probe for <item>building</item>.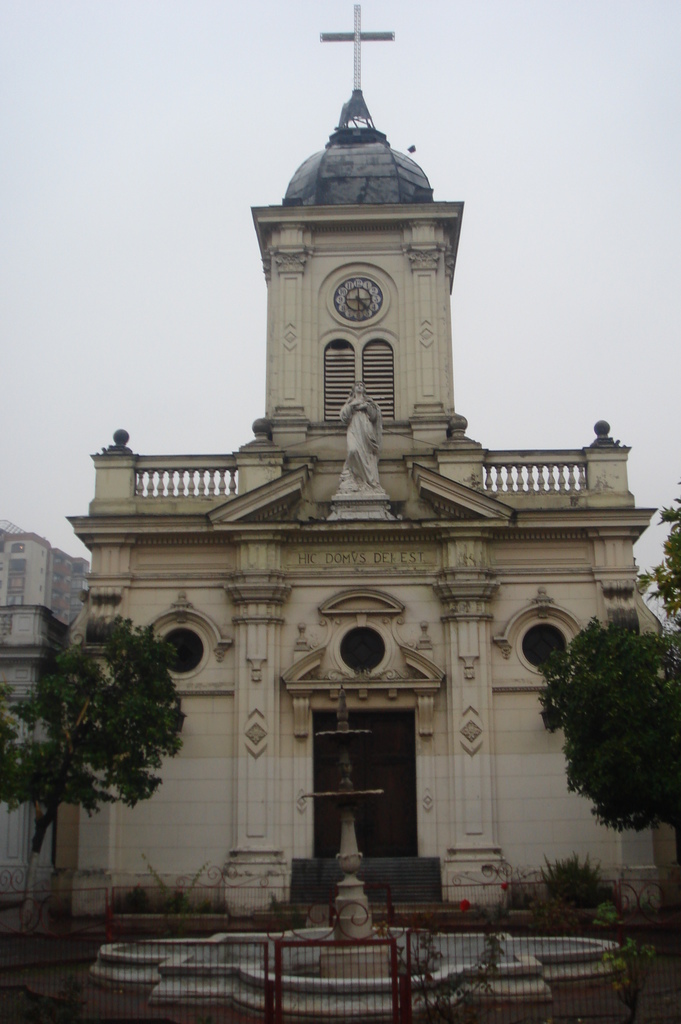
Probe result: bbox=(0, 527, 83, 623).
